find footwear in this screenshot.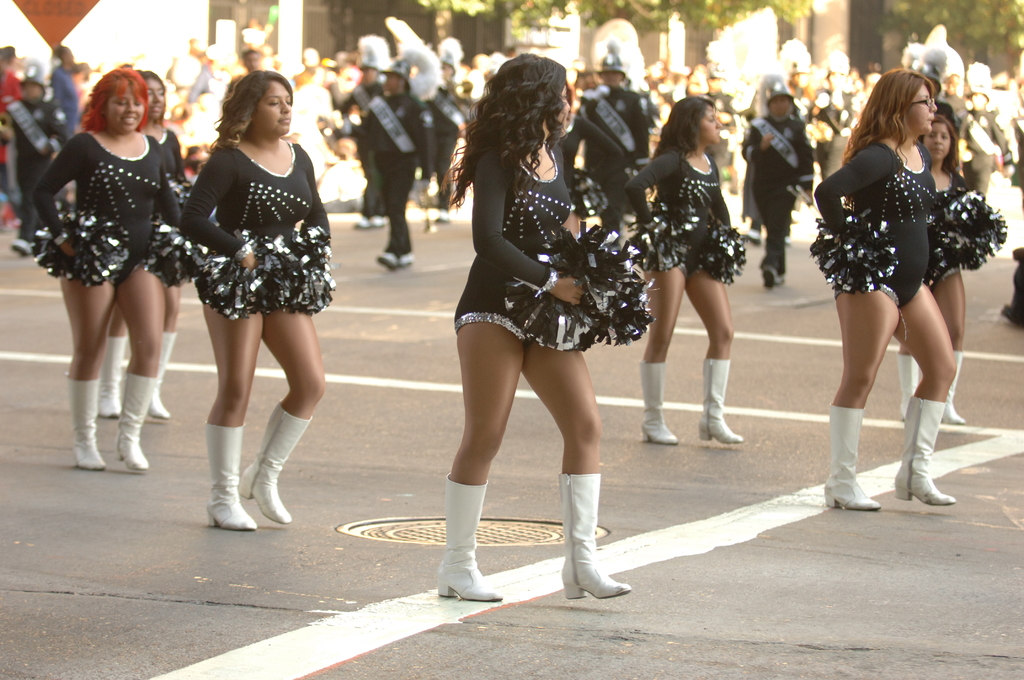
The bounding box for footwear is <box>558,490,620,619</box>.
